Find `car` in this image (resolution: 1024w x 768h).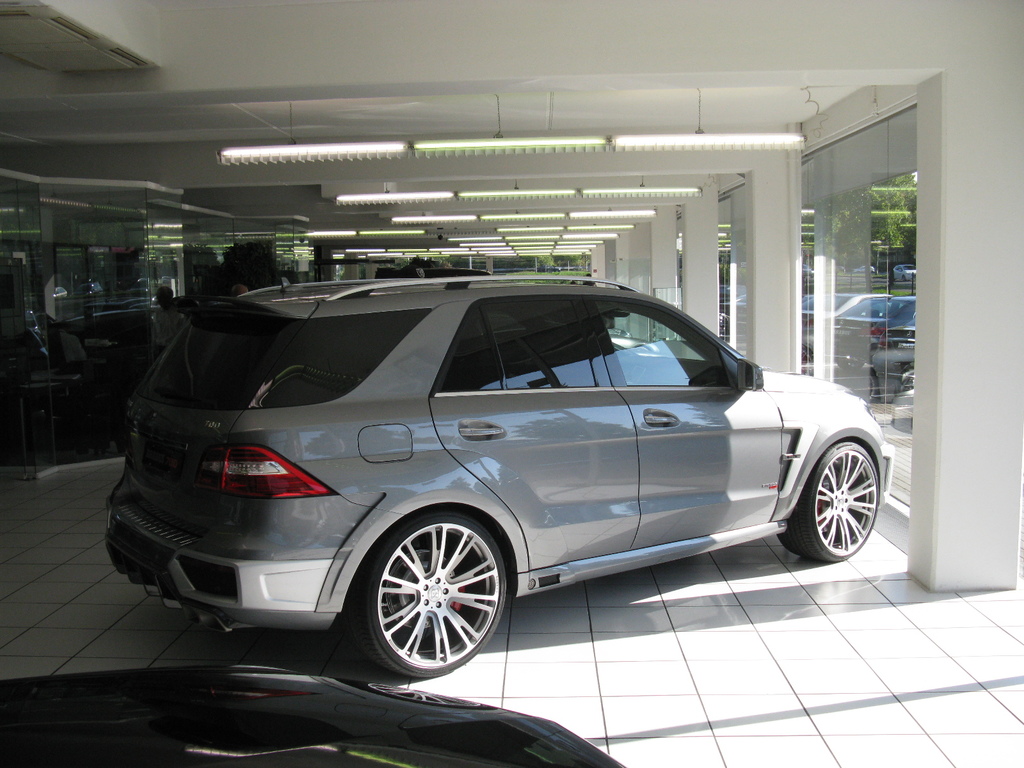
rect(718, 306, 730, 340).
